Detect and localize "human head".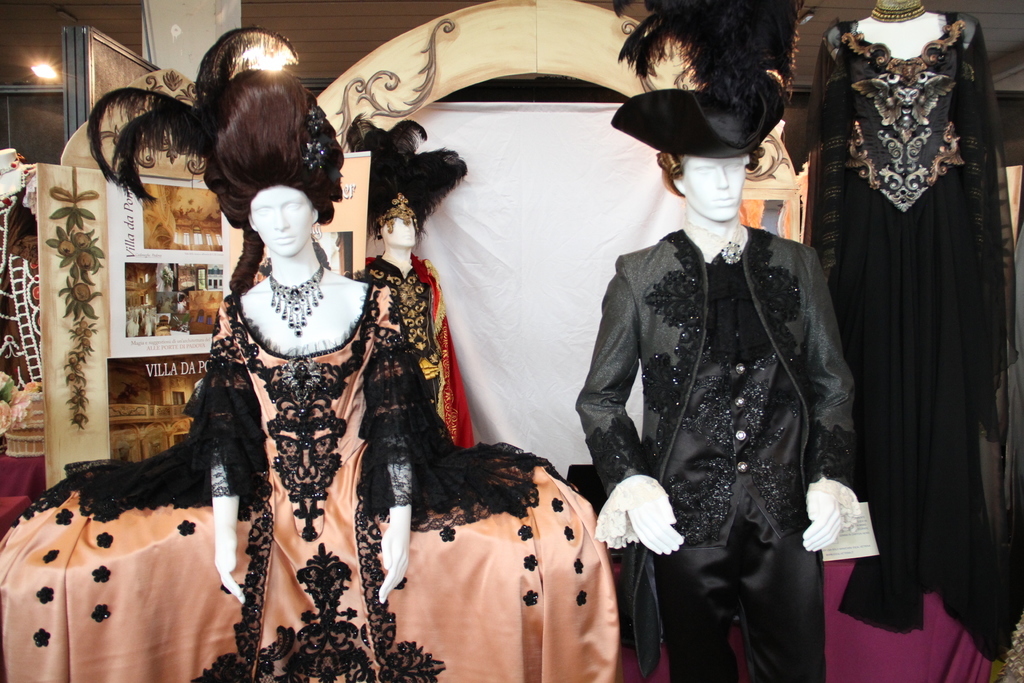
Localized at crop(676, 117, 751, 221).
